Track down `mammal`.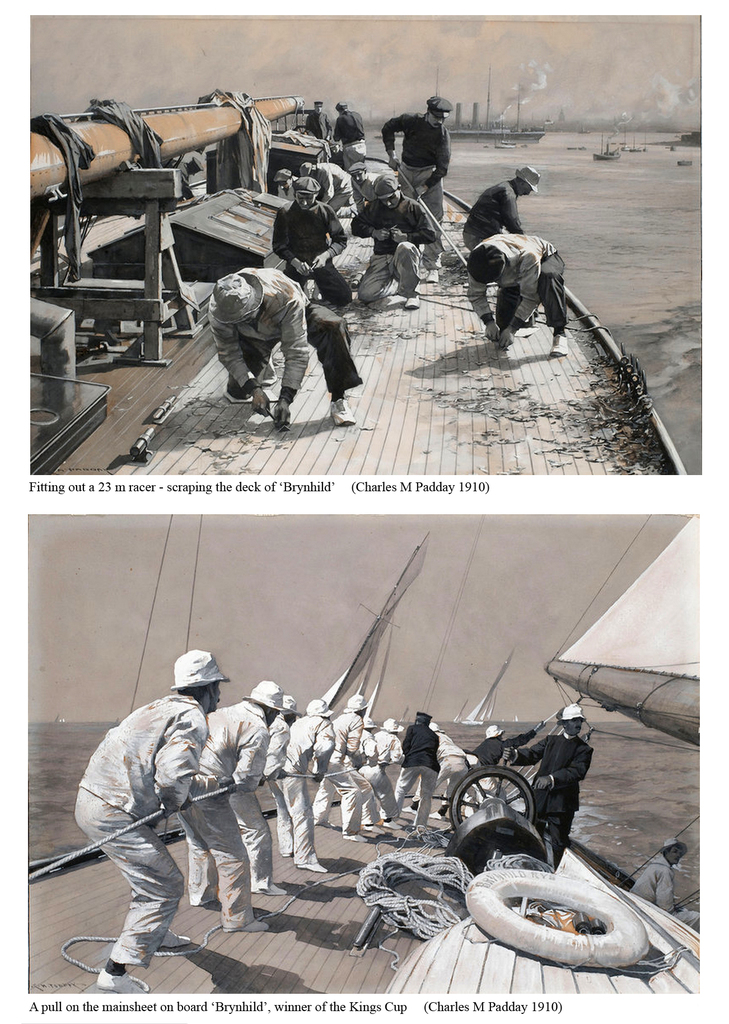
Tracked to 380,94,455,280.
